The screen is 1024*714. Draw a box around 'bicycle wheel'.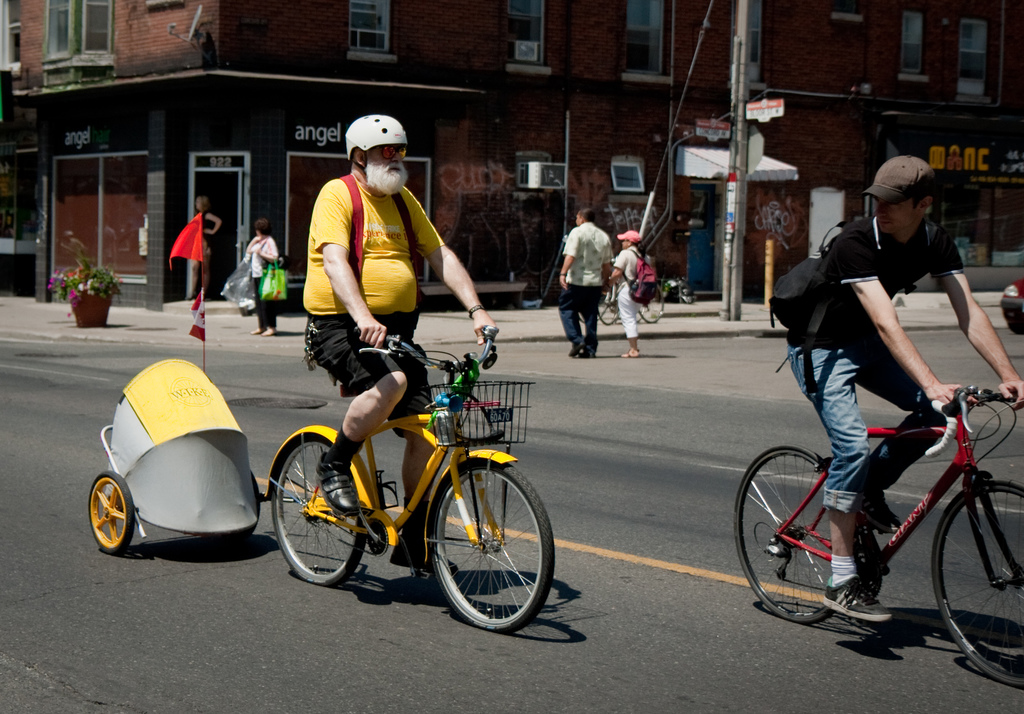
[733,451,886,648].
